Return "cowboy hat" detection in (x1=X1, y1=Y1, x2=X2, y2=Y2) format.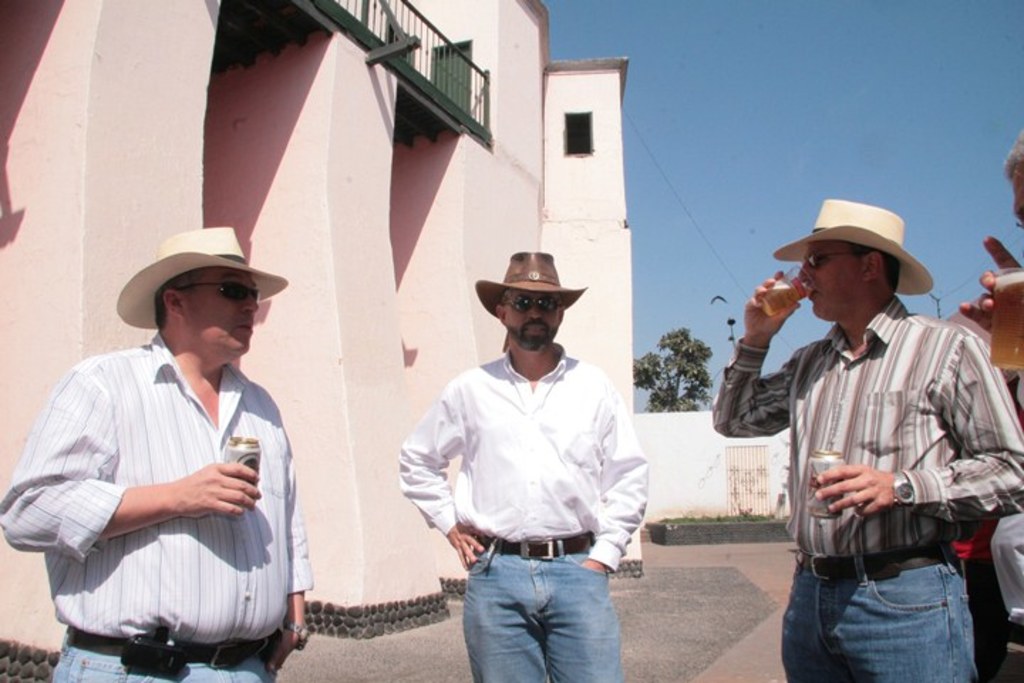
(x1=472, y1=249, x2=587, y2=314).
